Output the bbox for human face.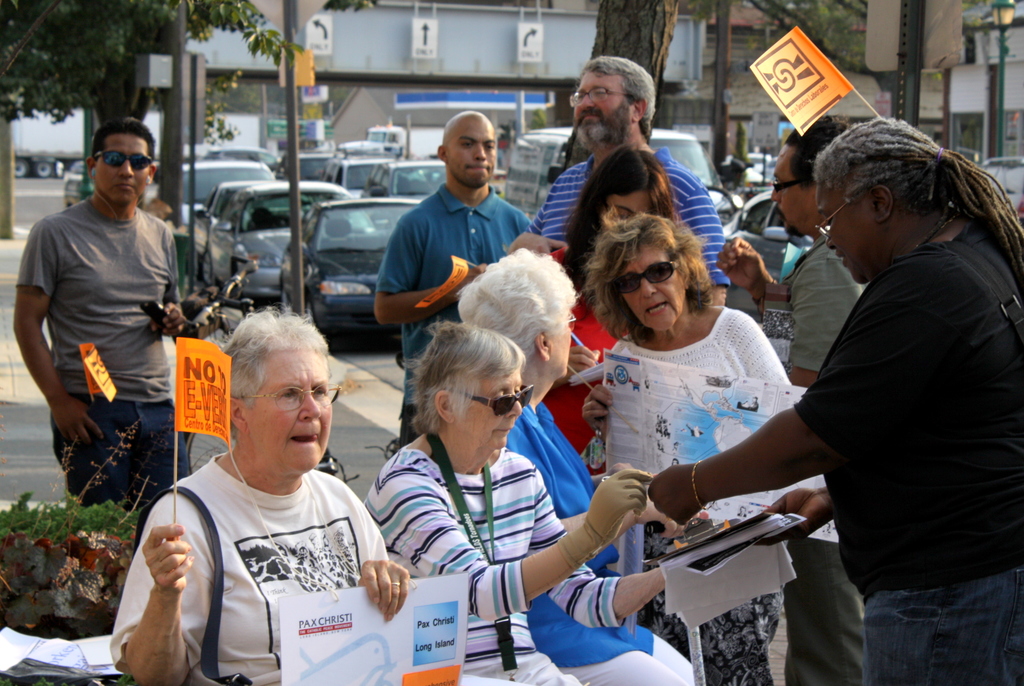
{"left": 769, "top": 147, "right": 807, "bottom": 238}.
